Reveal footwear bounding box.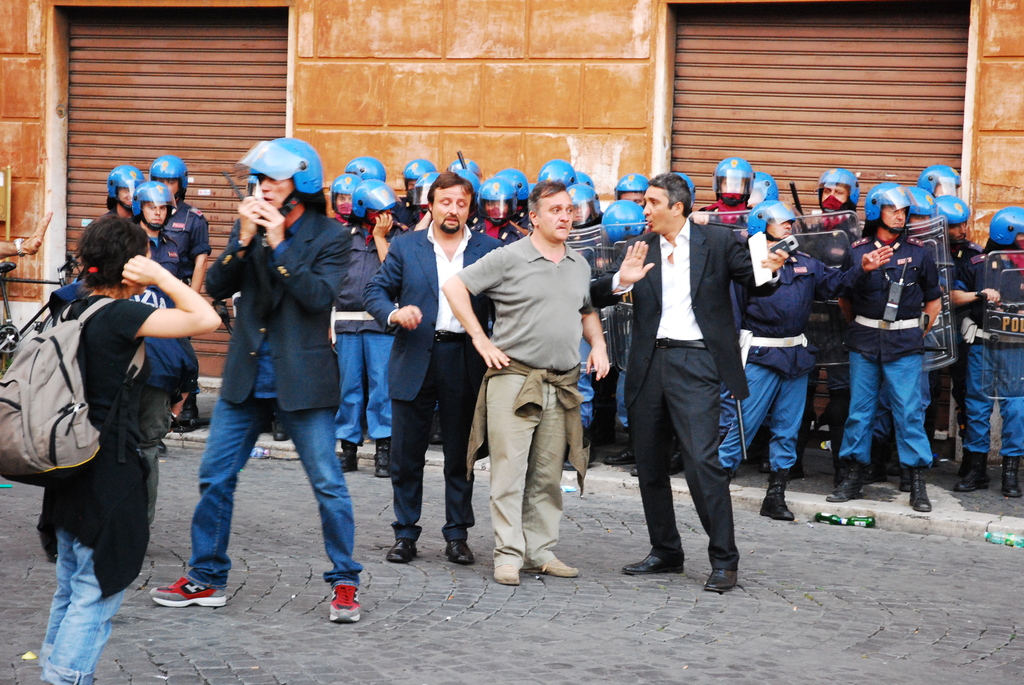
Revealed: detection(782, 454, 803, 484).
